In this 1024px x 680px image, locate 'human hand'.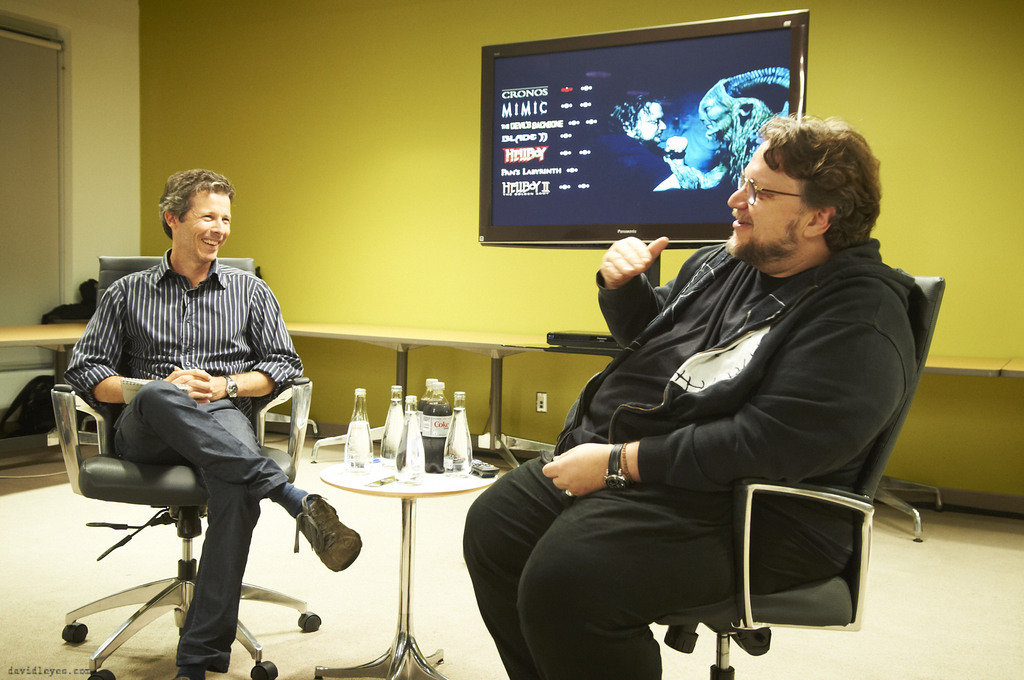
Bounding box: region(174, 365, 229, 407).
